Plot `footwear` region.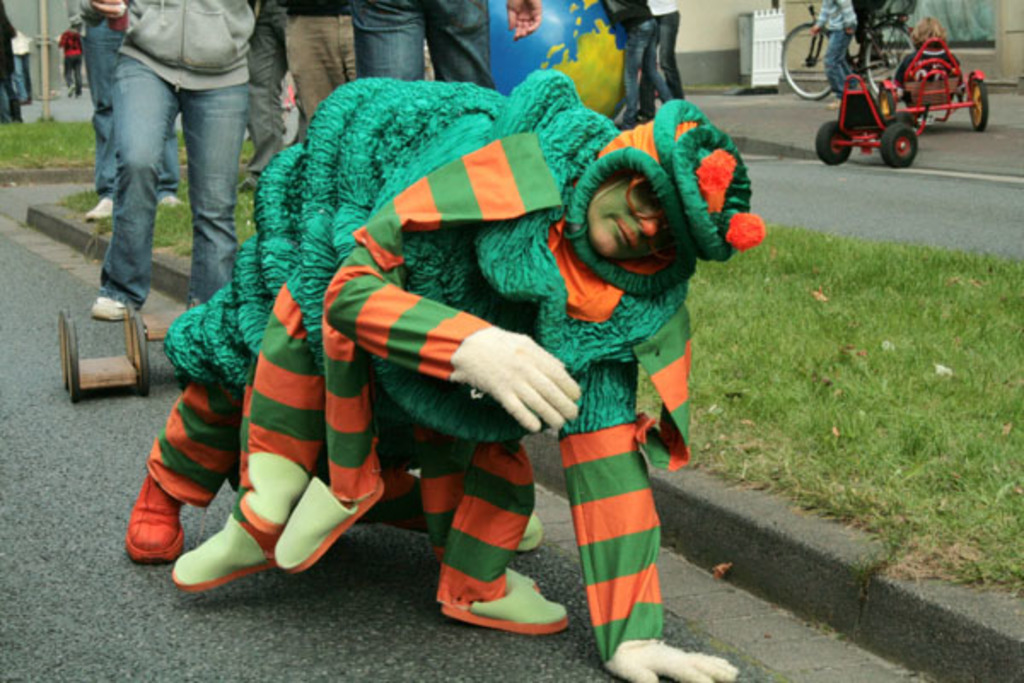
Plotted at 123:468:181:563.
